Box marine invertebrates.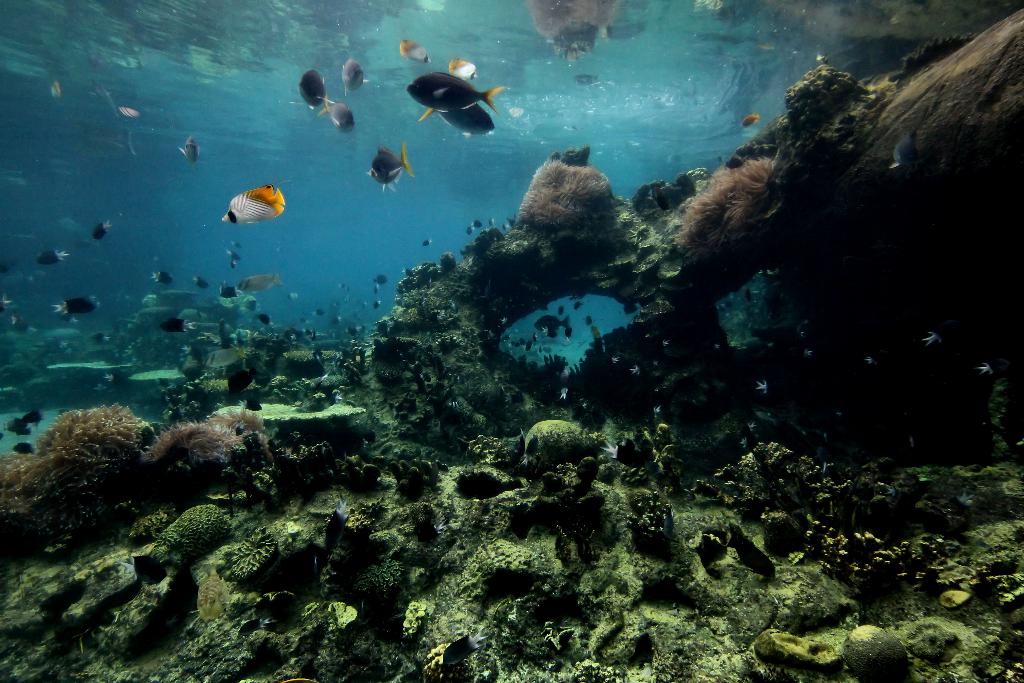
278/349/314/372.
